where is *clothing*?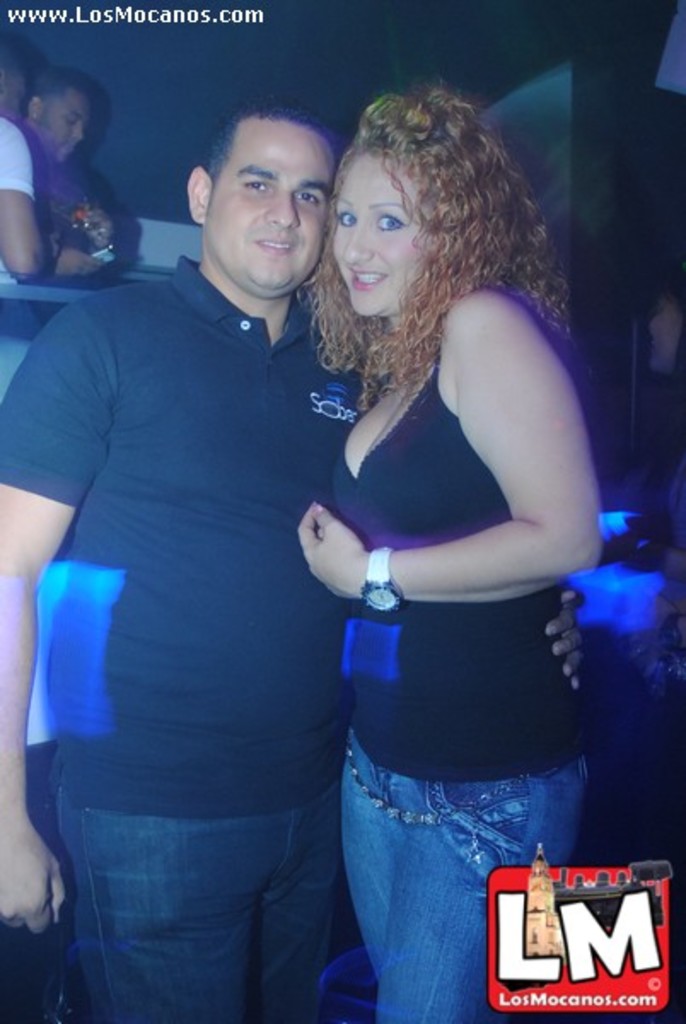
{"x1": 15, "y1": 203, "x2": 381, "y2": 963}.
